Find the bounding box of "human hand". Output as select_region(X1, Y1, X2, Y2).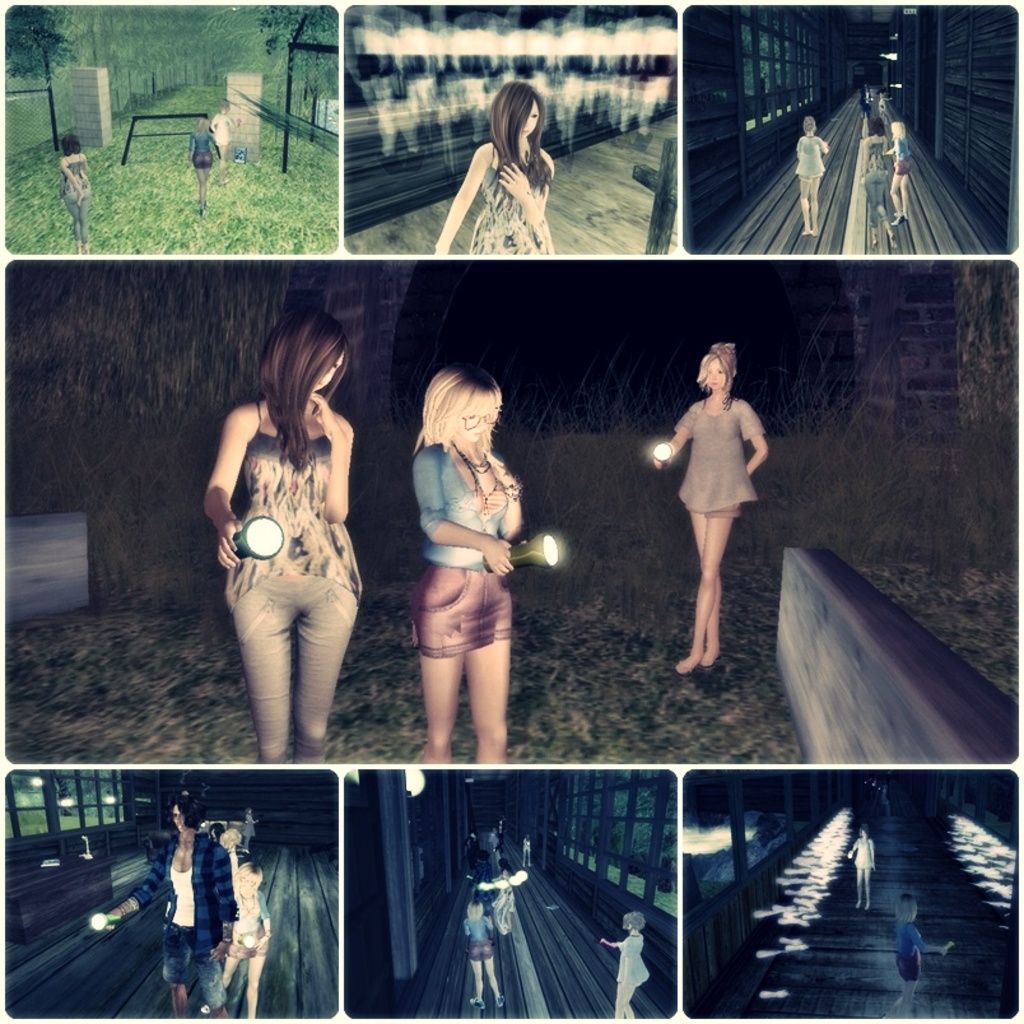
select_region(867, 860, 879, 875).
